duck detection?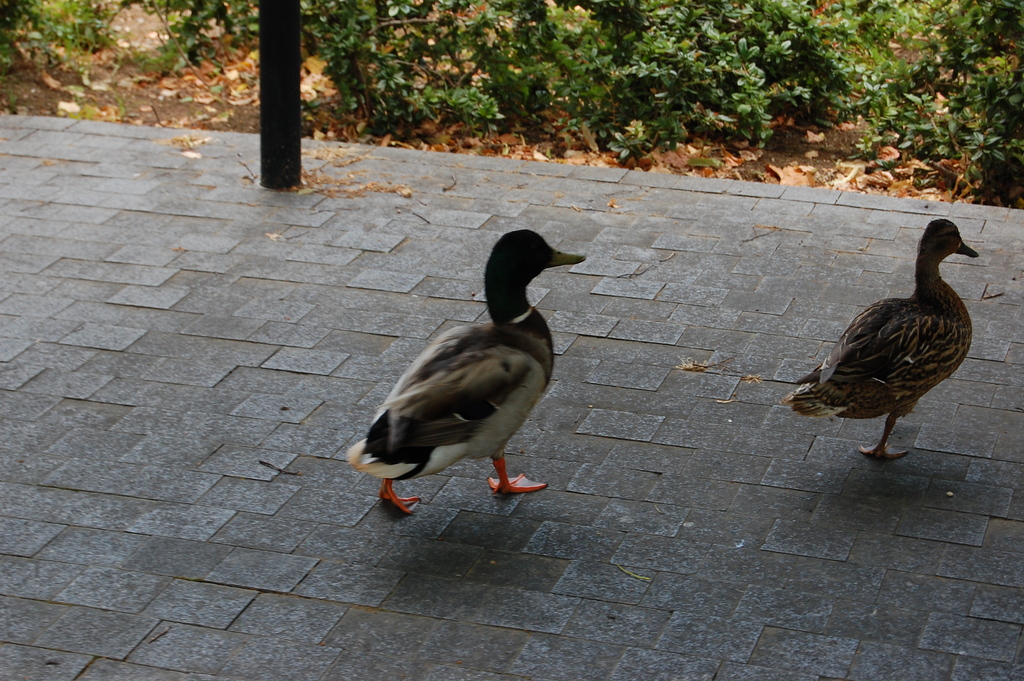
detection(348, 223, 584, 527)
